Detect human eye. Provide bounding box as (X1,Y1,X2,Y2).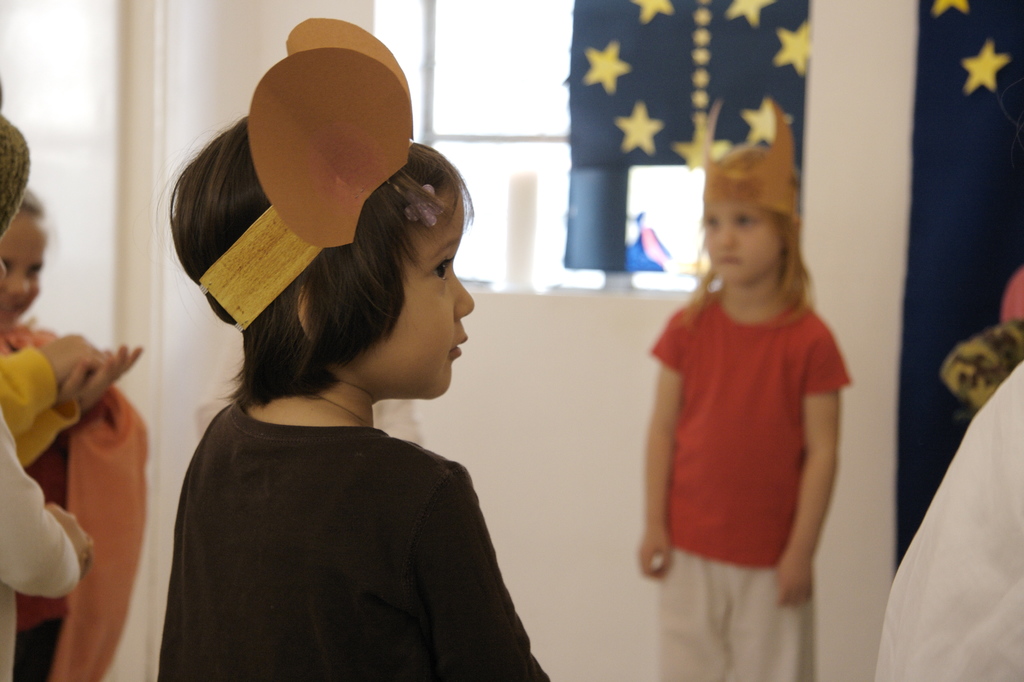
(733,209,756,229).
